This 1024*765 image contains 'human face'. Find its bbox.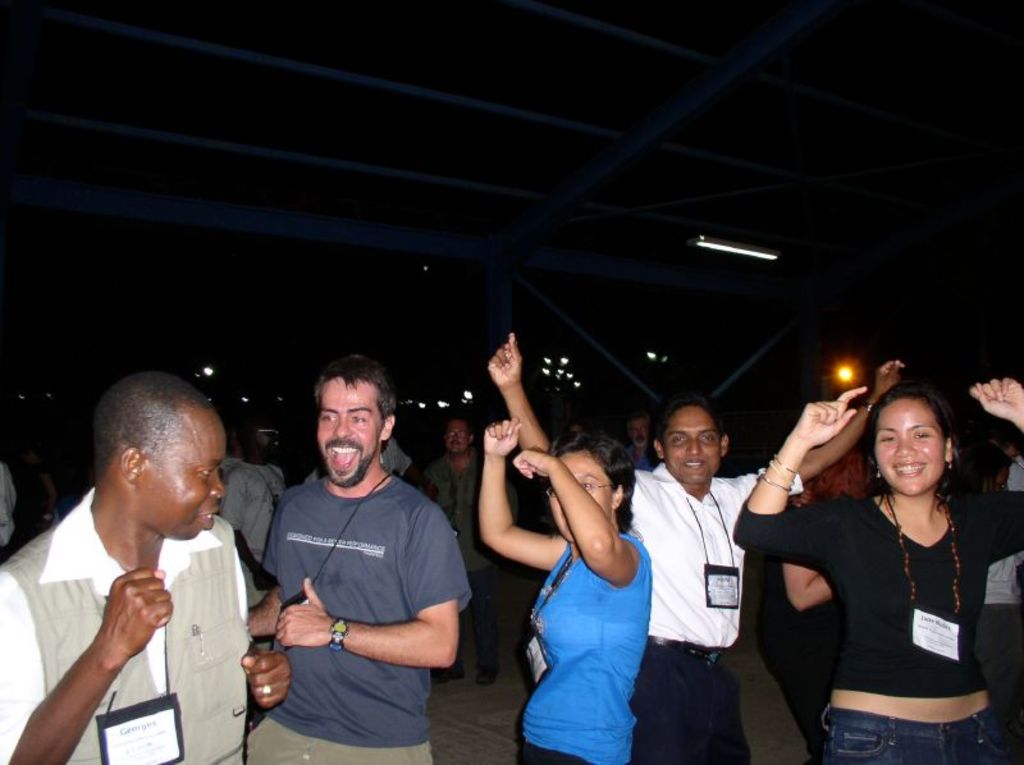
877 391 950 495.
